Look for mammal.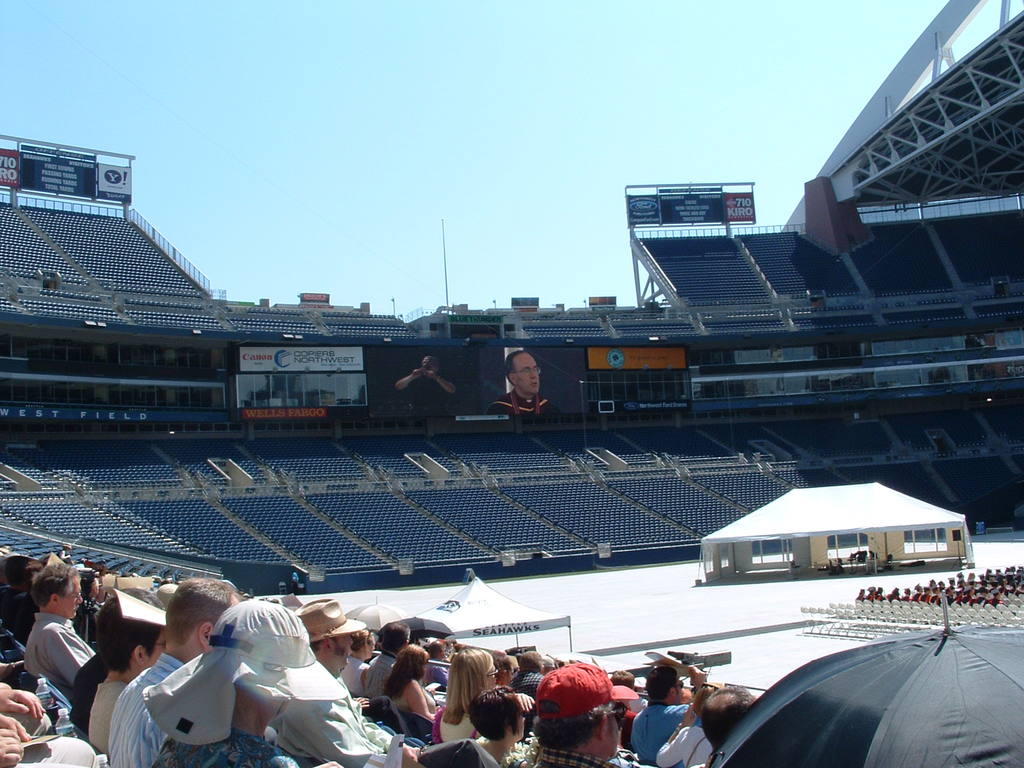
Found: (left=391, top=356, right=456, bottom=403).
